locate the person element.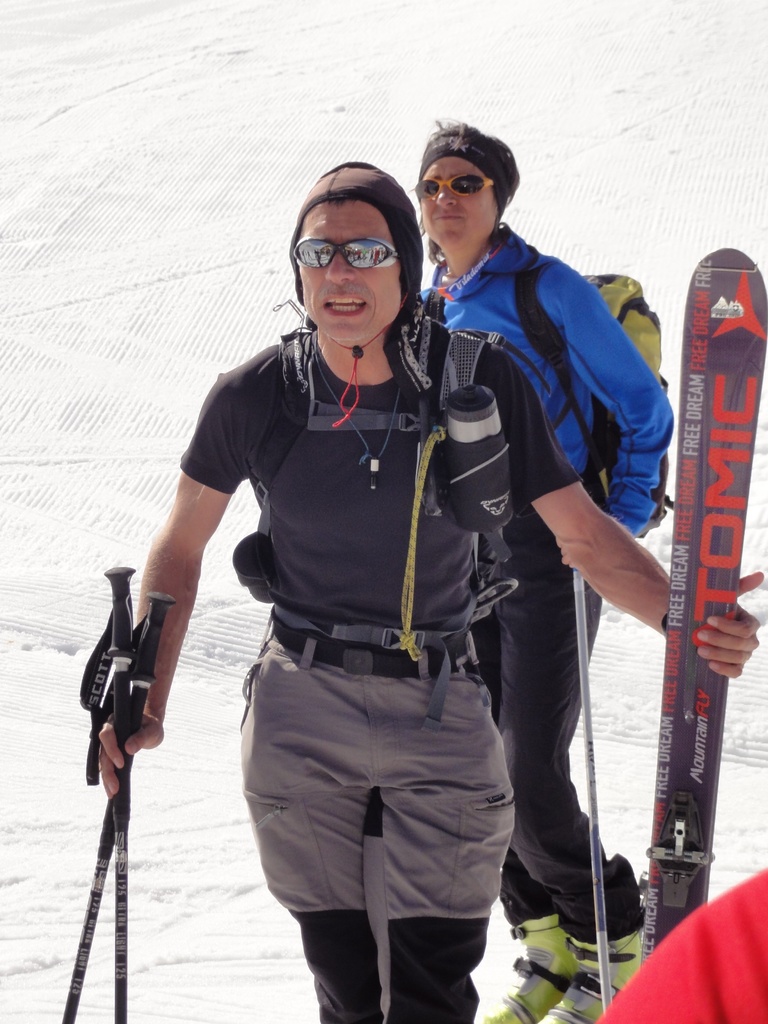
Element bbox: detection(105, 162, 759, 1023).
